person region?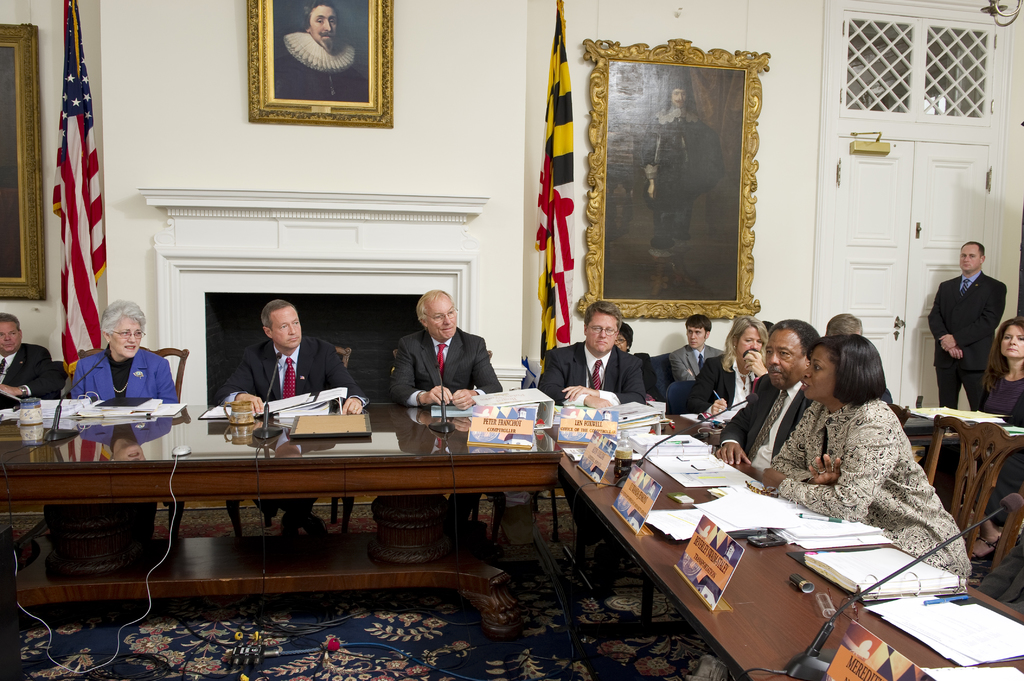
59 295 175 397
